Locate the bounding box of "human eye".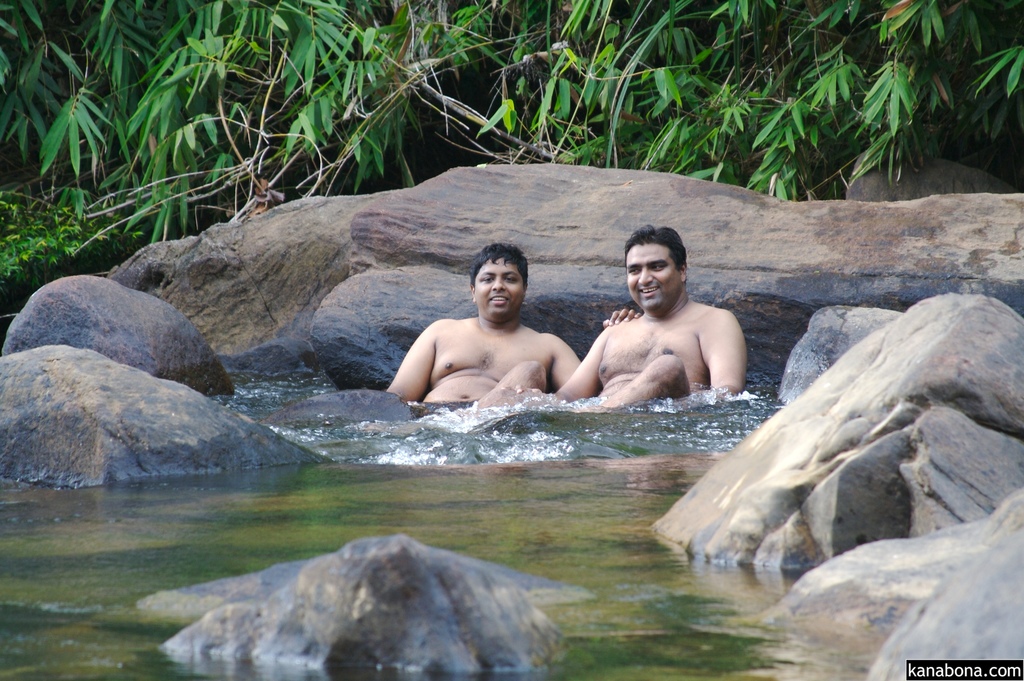
Bounding box: <box>480,273,493,284</box>.
